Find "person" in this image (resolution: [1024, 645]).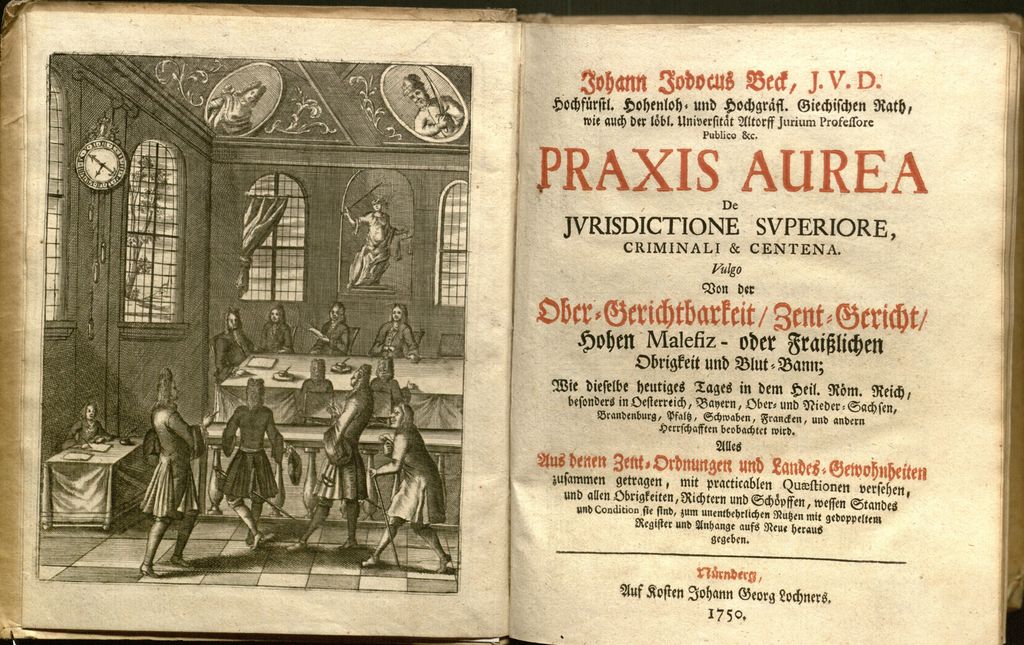
pyautogui.locateOnScreen(70, 405, 104, 446).
